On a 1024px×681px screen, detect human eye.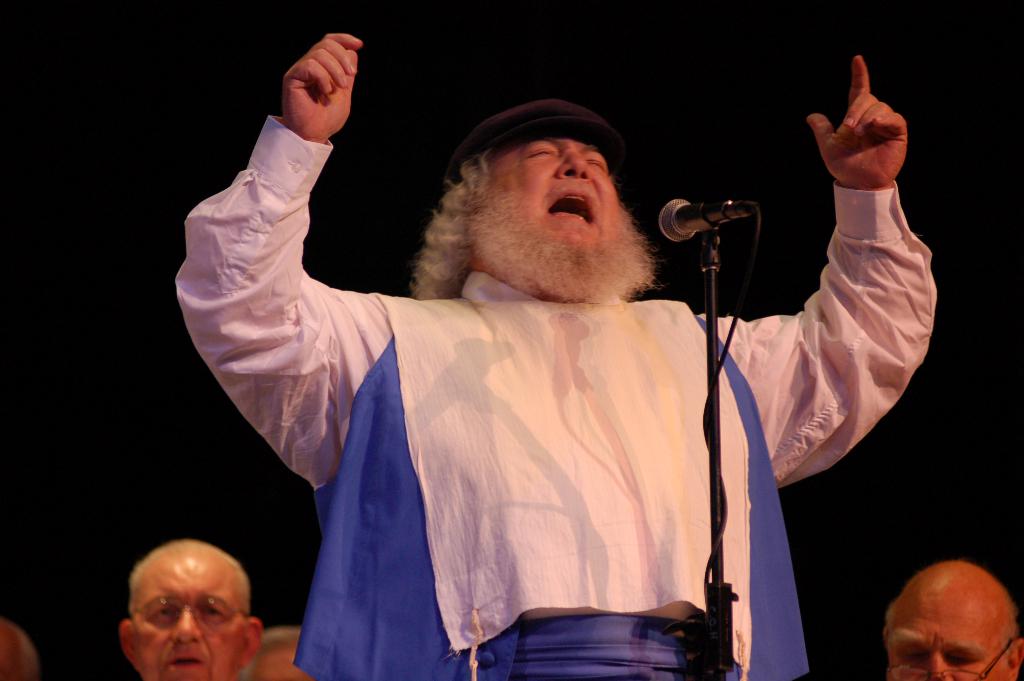
bbox=[202, 603, 229, 625].
